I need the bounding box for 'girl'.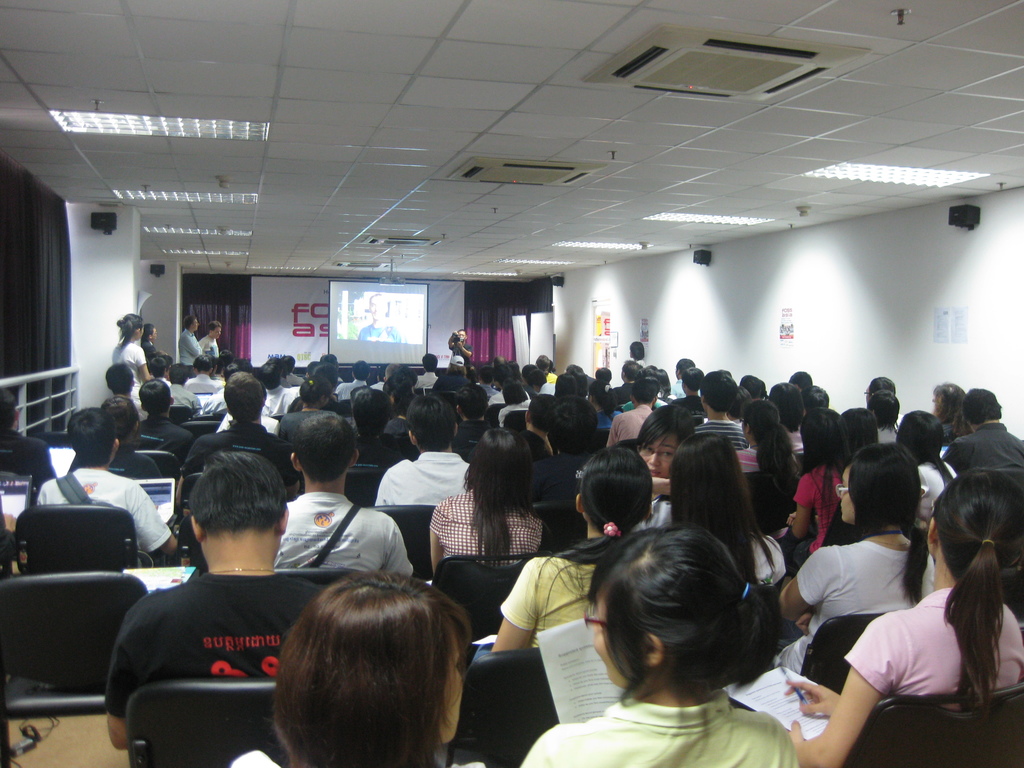
Here it is: (779, 408, 851, 579).
